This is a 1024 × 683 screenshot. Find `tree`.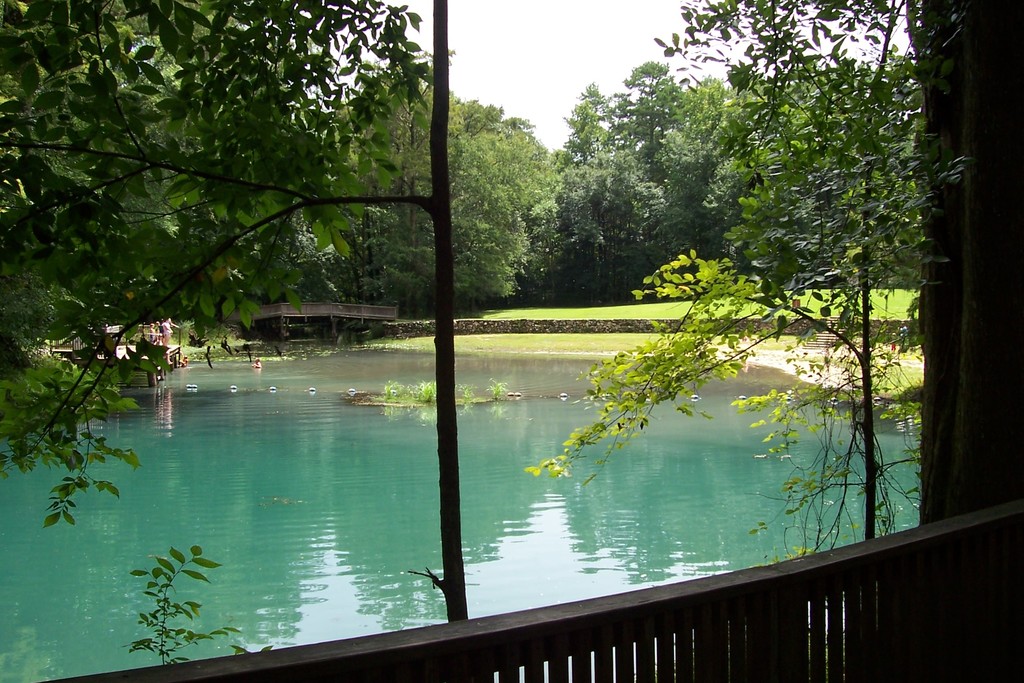
Bounding box: [21, 18, 440, 487].
